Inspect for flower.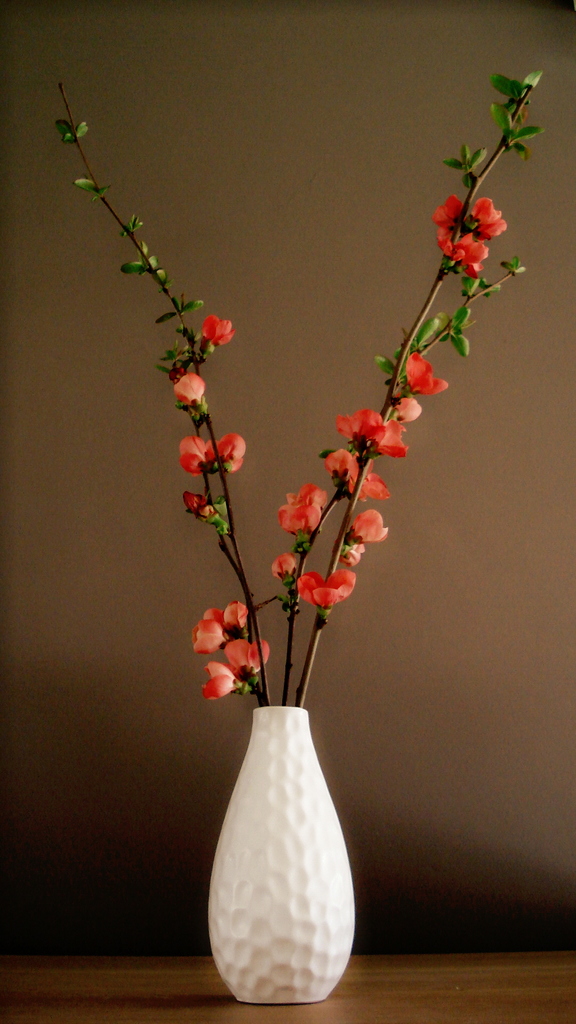
Inspection: 202:312:239:348.
